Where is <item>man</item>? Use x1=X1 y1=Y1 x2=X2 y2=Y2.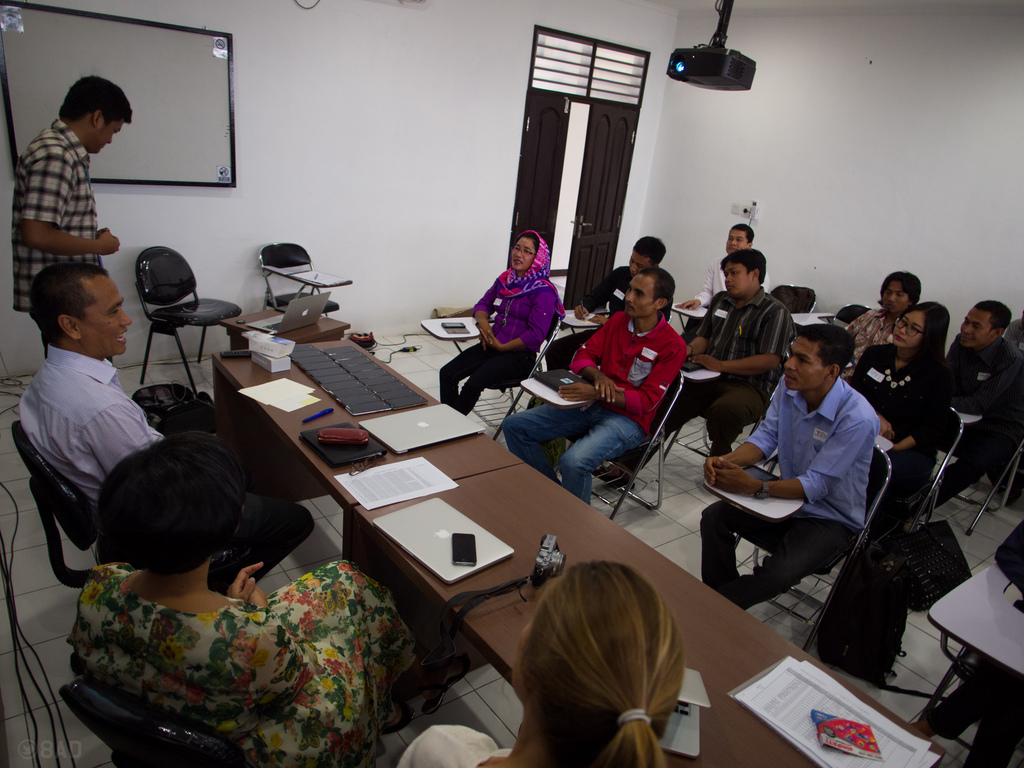
x1=501 y1=269 x2=687 y2=509.
